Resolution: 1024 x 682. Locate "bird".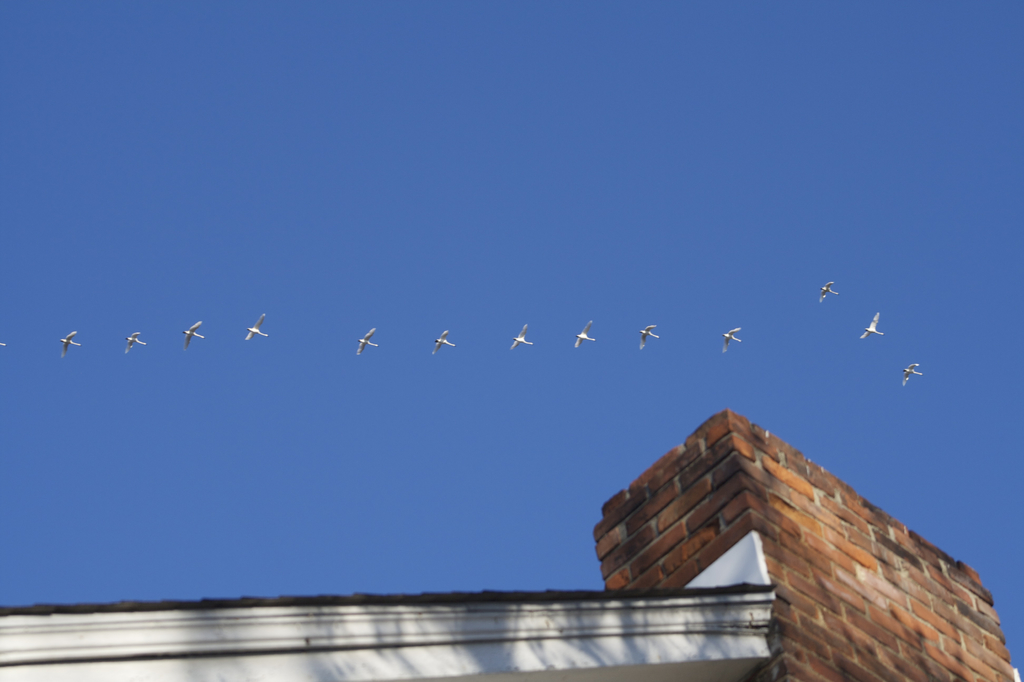
{"x1": 433, "y1": 328, "x2": 457, "y2": 357}.
